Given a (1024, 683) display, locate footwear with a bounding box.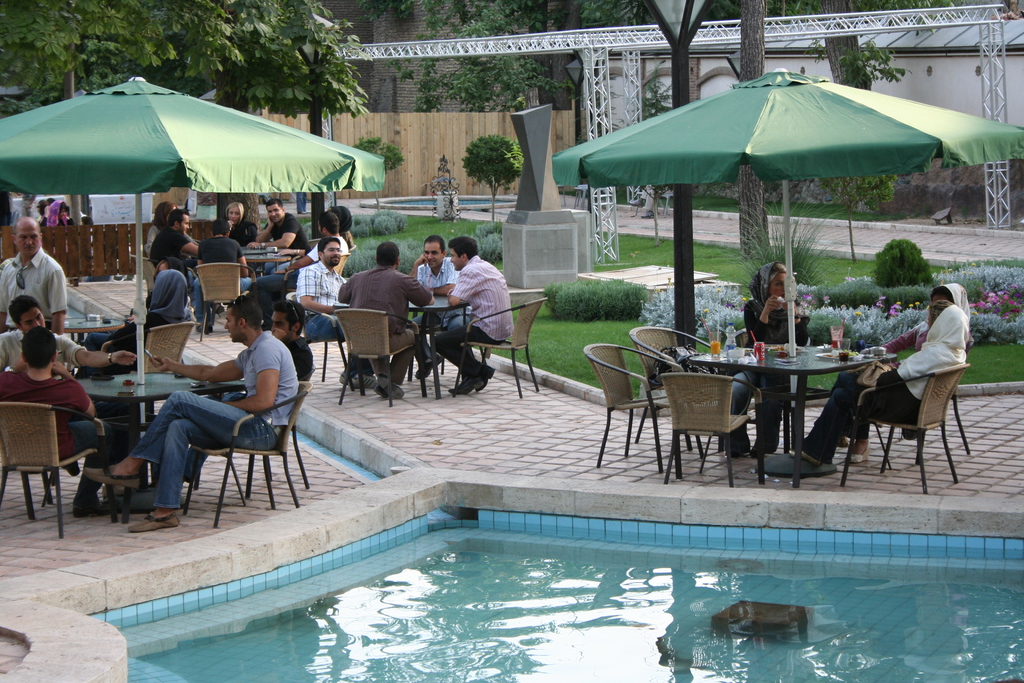
Located: [417,356,449,381].
